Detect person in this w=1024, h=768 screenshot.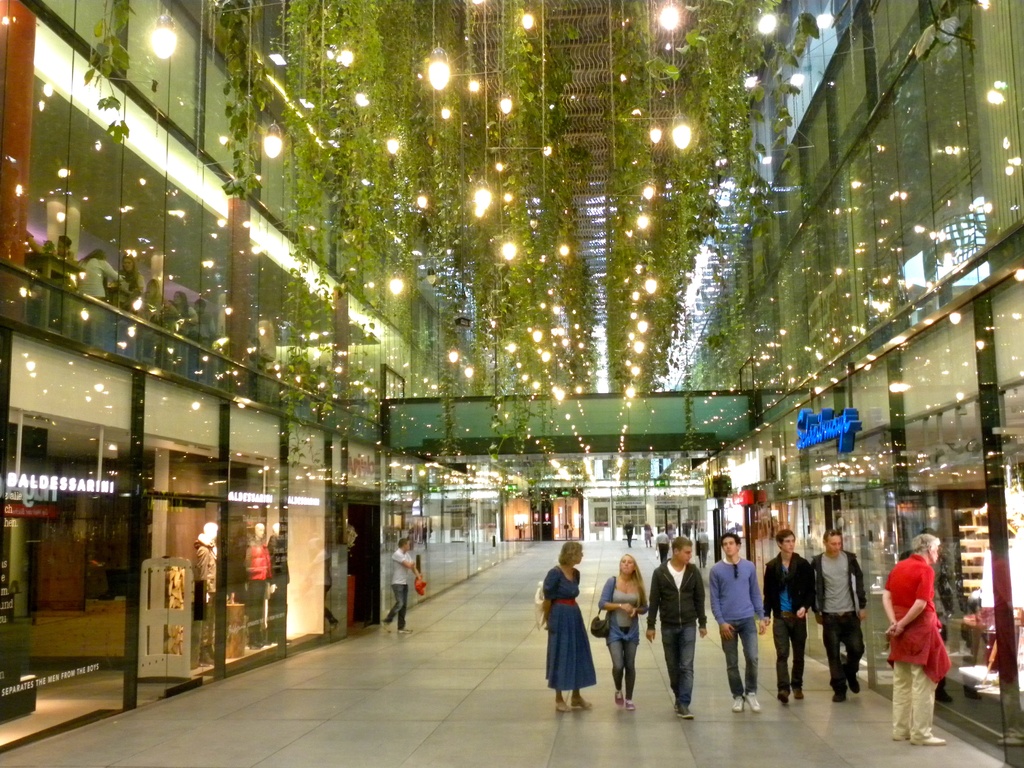
Detection: 644,533,710,719.
